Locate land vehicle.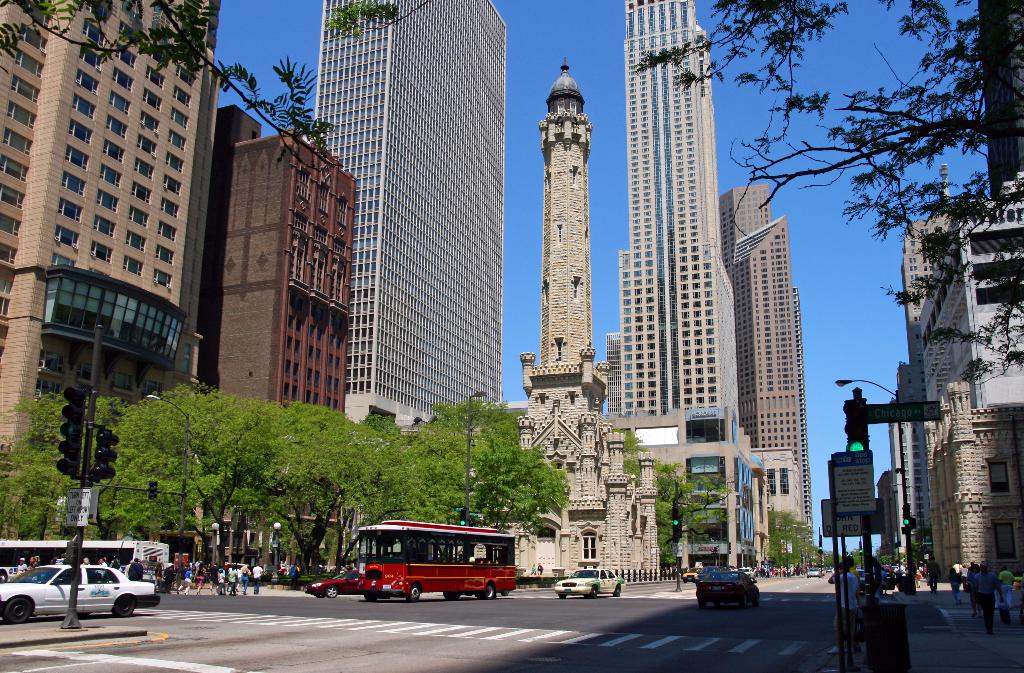
Bounding box: x1=551 y1=567 x2=626 y2=597.
